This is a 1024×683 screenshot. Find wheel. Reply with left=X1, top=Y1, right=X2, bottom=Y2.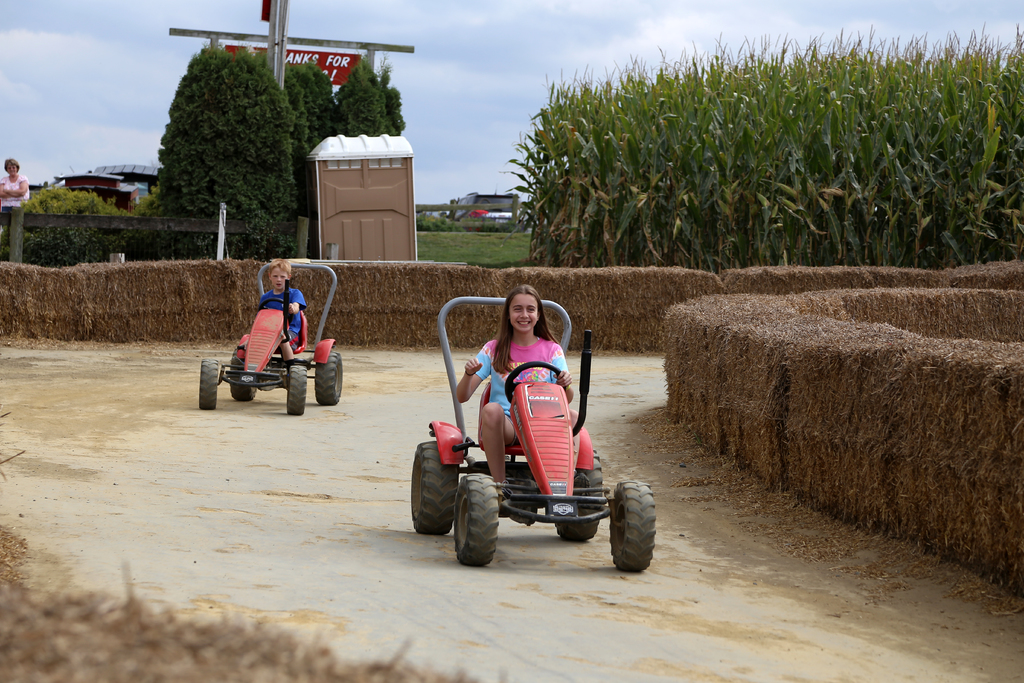
left=557, top=448, right=602, bottom=541.
